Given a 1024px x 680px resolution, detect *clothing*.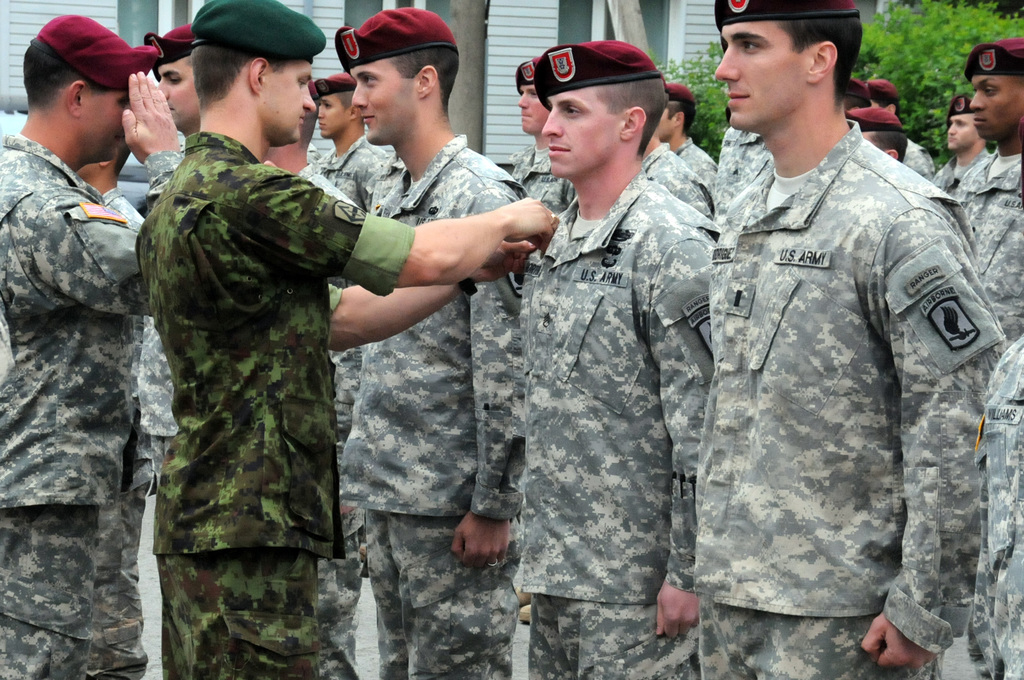
select_region(897, 142, 943, 182).
